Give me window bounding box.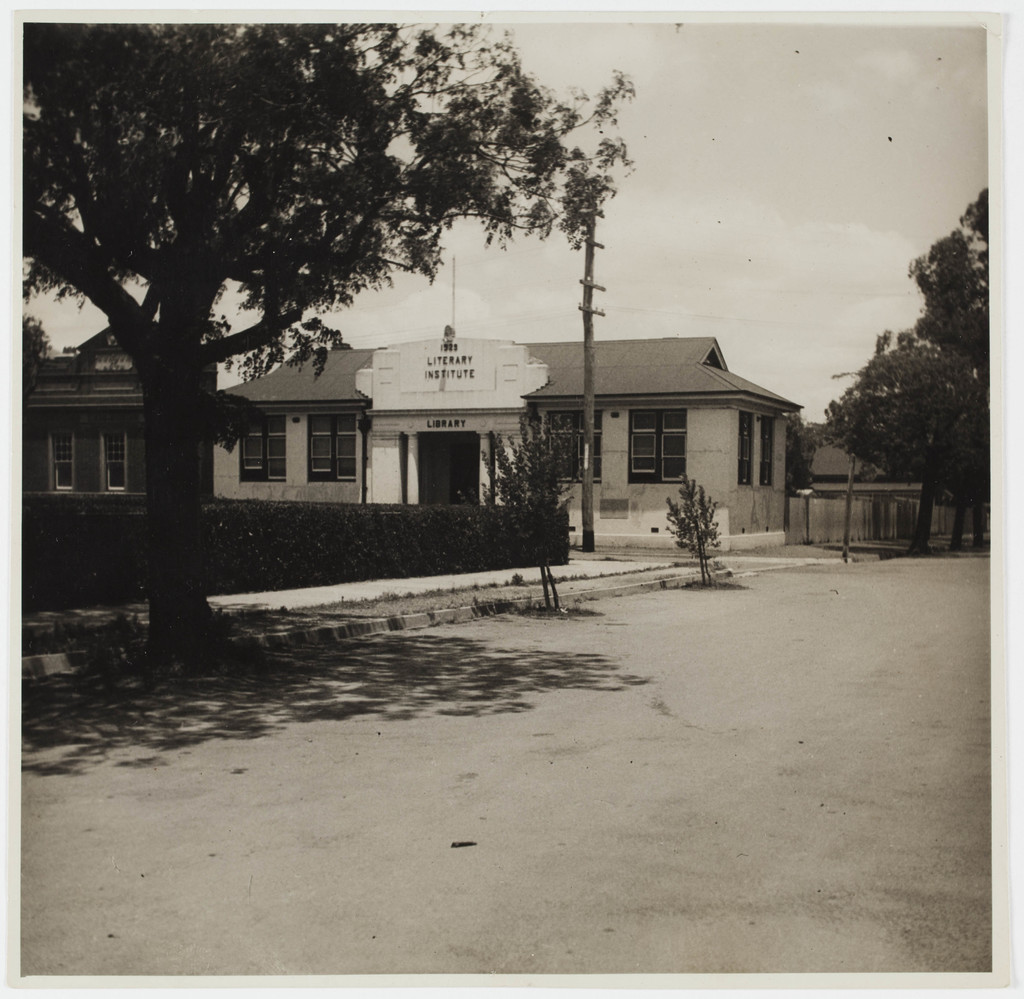
rect(103, 434, 127, 492).
